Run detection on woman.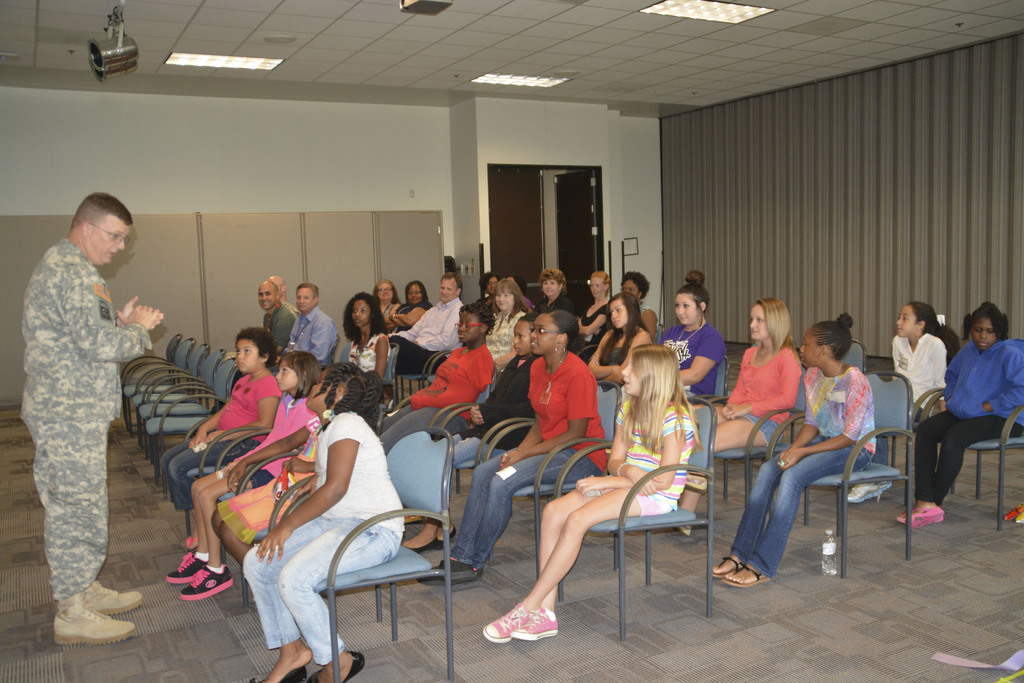
Result: 484/277/530/383.
